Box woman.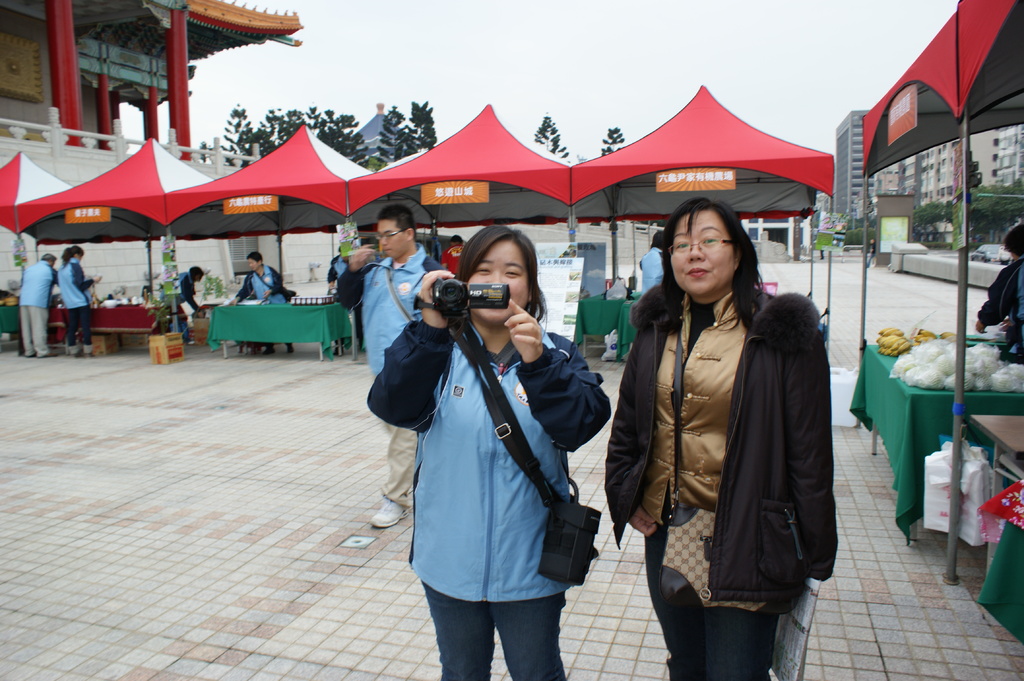
pyautogui.locateOnScreen(365, 220, 612, 680).
